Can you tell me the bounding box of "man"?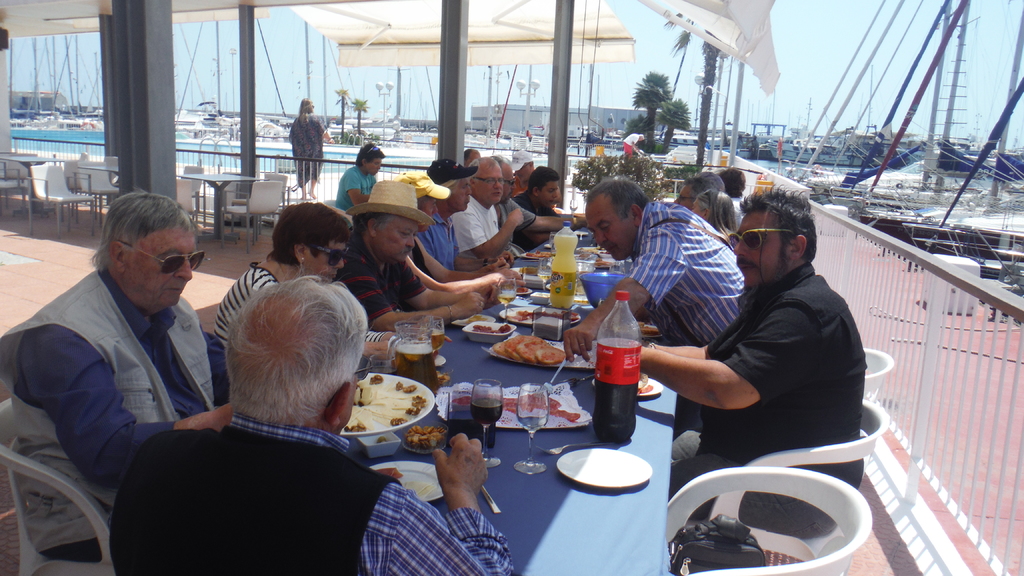
(left=496, top=159, right=586, bottom=256).
